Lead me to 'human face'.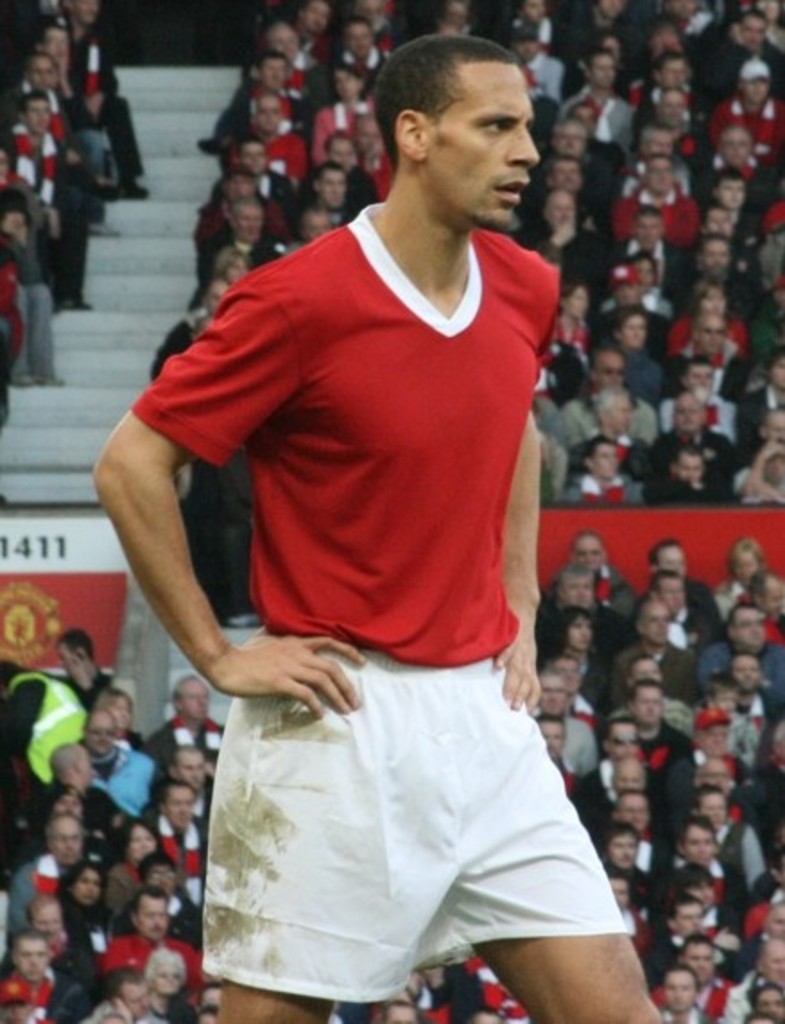
Lead to (left=762, top=583, right=783, bottom=620).
